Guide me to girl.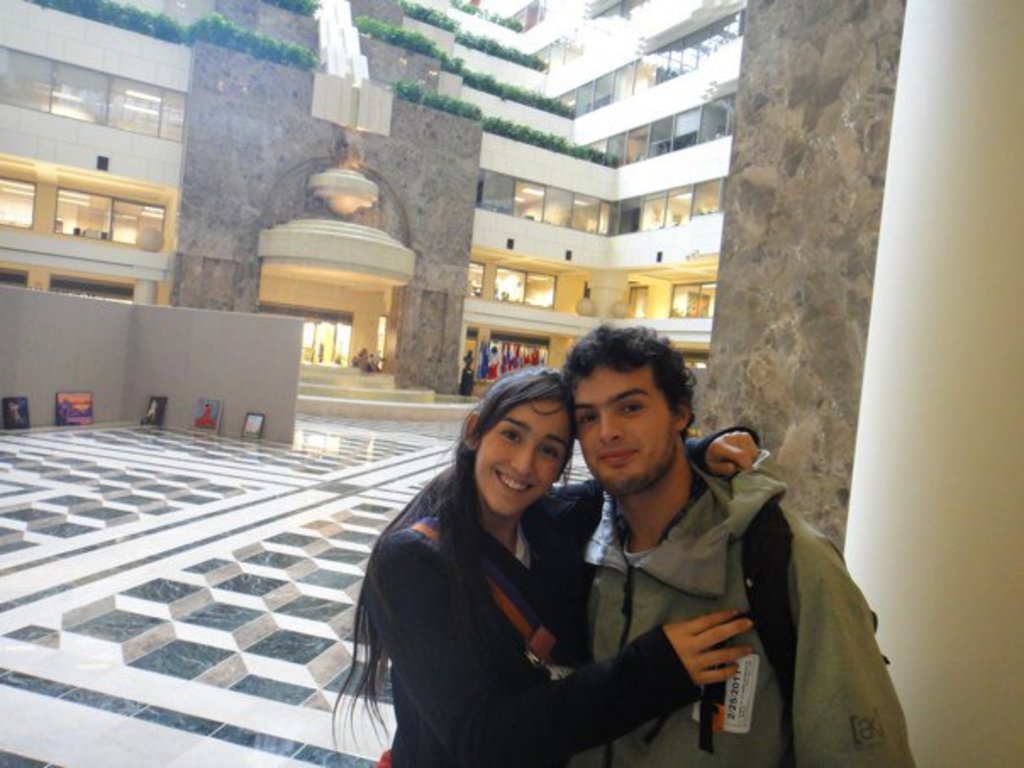
Guidance: locate(326, 365, 761, 766).
